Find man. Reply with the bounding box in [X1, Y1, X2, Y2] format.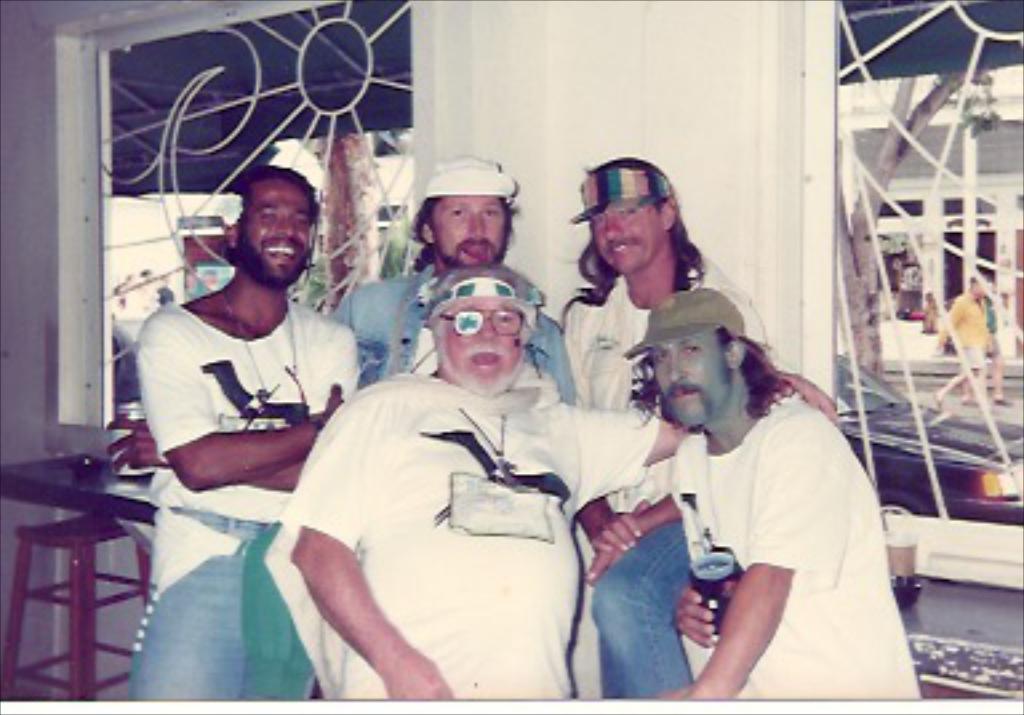
[965, 277, 1003, 403].
